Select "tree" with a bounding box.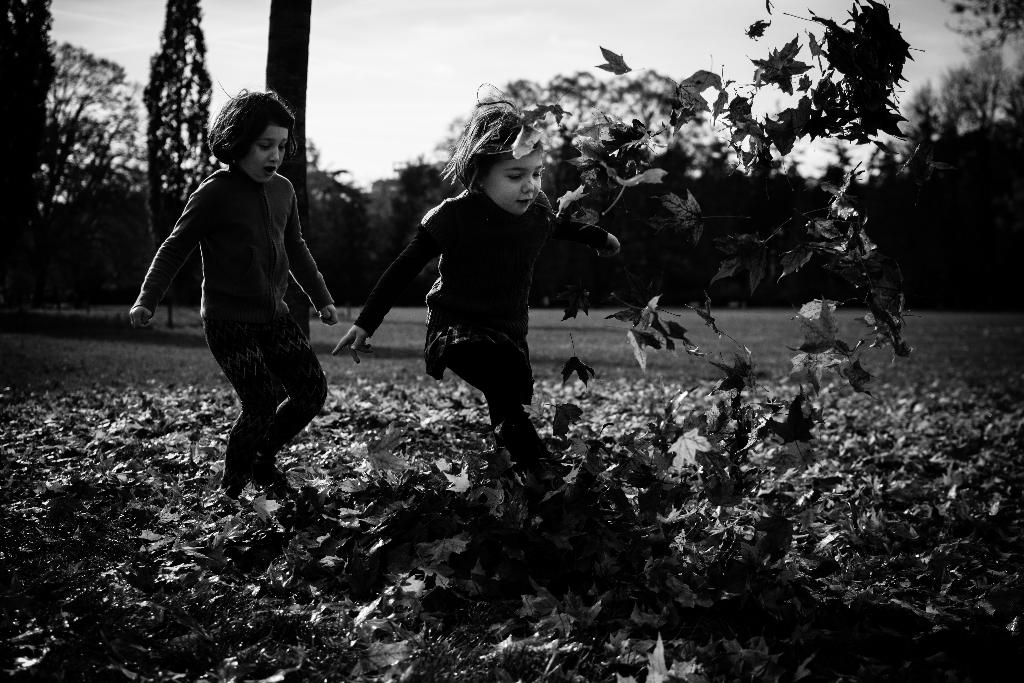
box(303, 132, 369, 242).
